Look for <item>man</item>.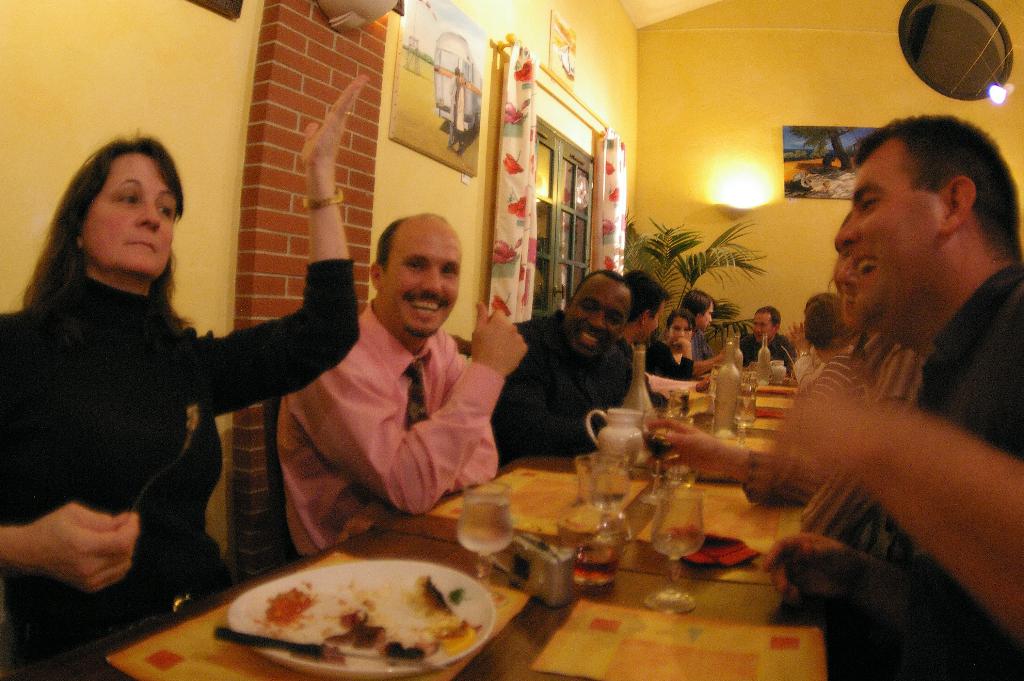
Found: [743,304,796,367].
